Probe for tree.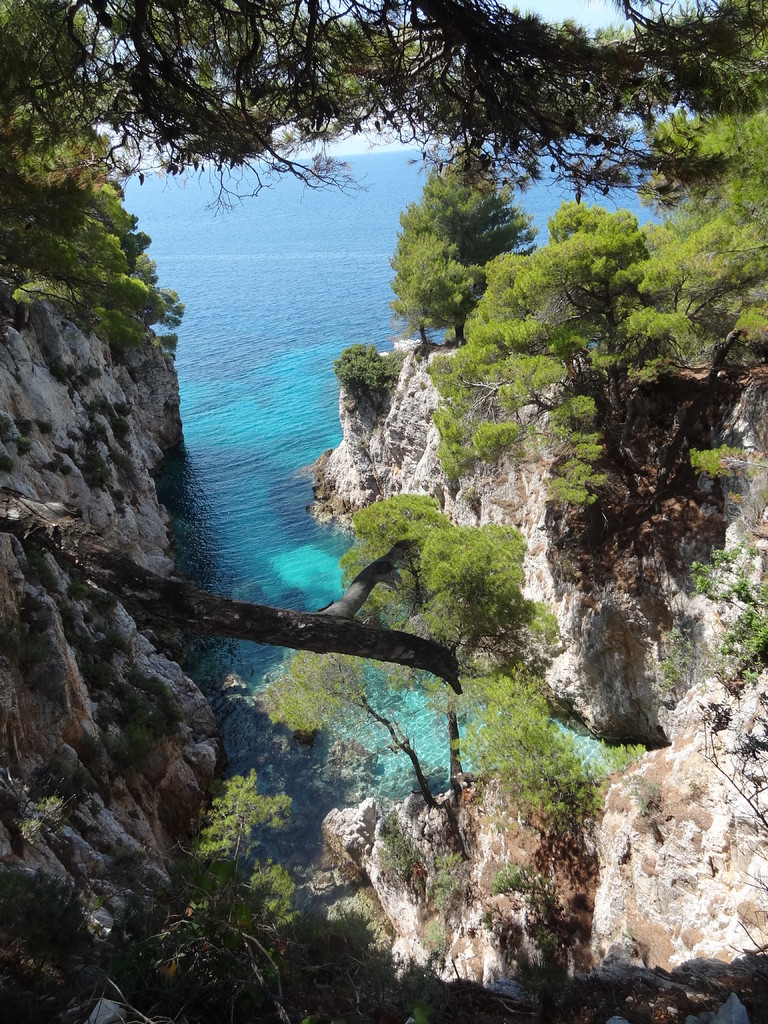
Probe result: detection(191, 764, 300, 915).
